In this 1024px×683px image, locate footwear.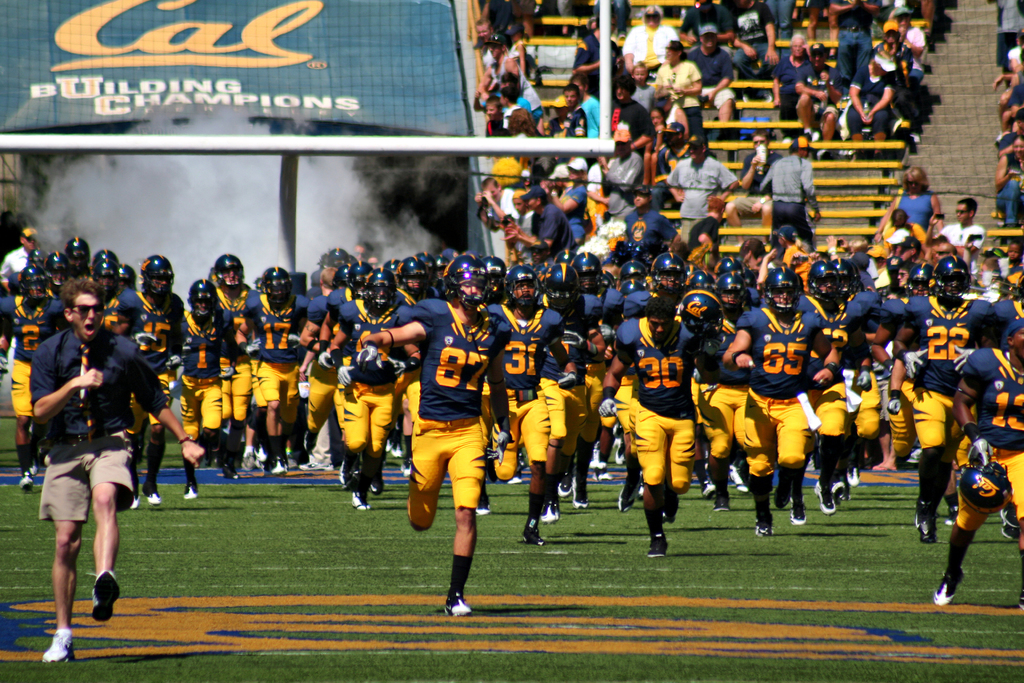
Bounding box: select_region(522, 517, 544, 546).
